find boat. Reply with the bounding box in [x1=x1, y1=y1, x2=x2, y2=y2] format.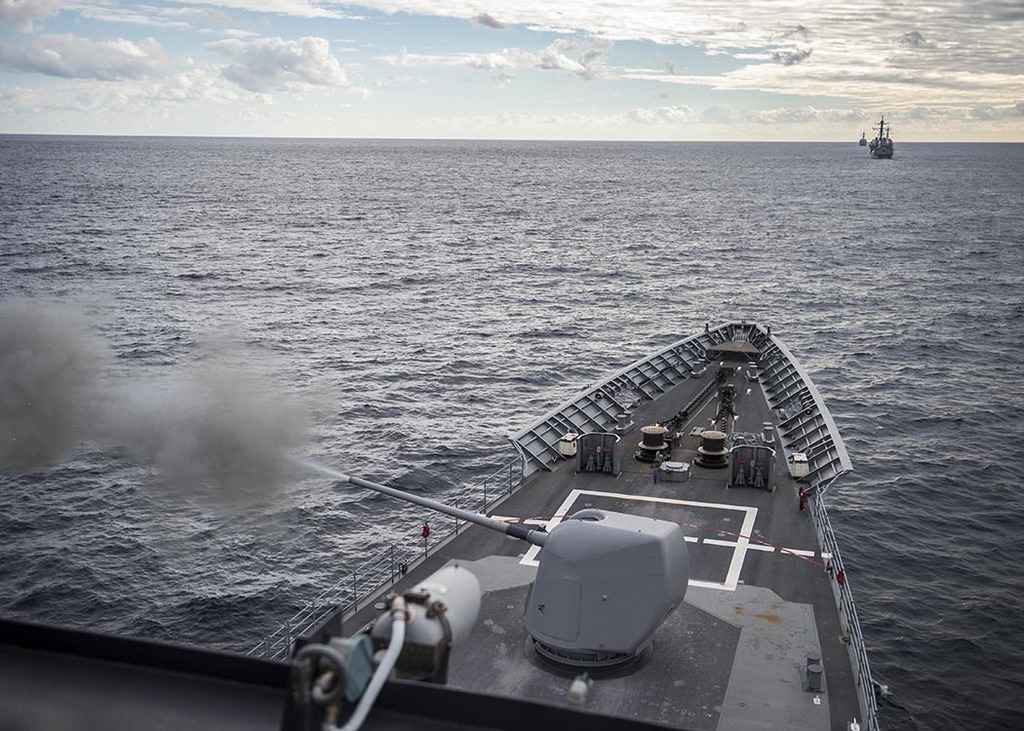
[x1=326, y1=312, x2=930, y2=688].
